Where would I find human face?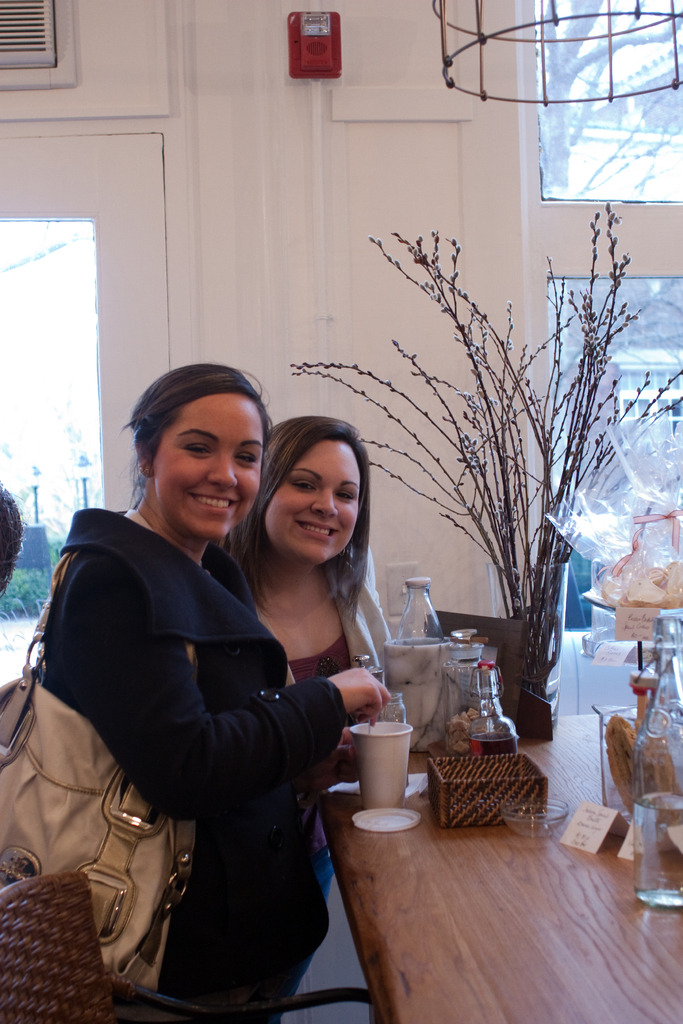
At x1=262, y1=437, x2=360, y2=565.
